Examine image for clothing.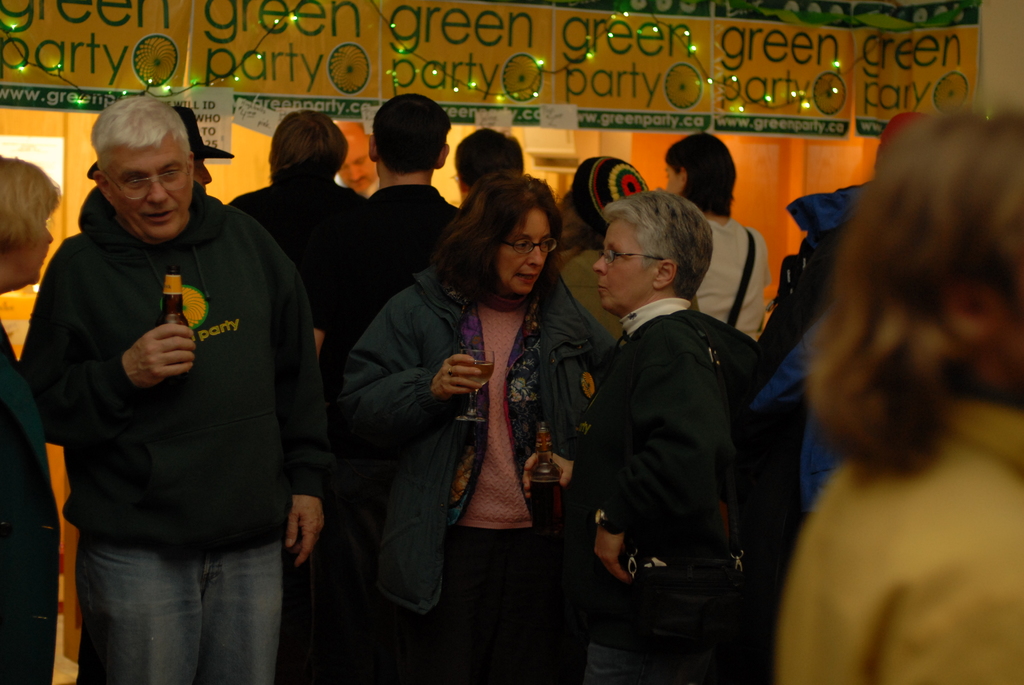
Examination result: 771/397/1023/684.
